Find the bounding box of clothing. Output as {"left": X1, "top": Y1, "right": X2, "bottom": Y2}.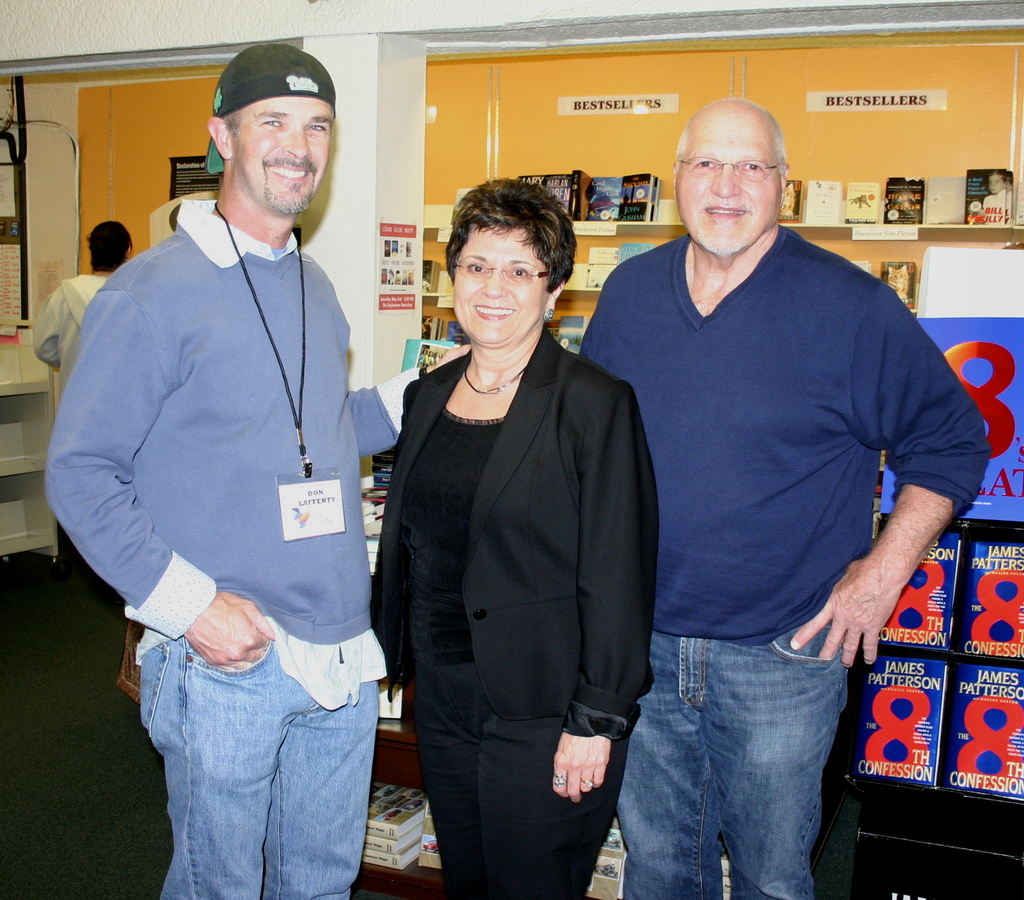
{"left": 20, "top": 273, "right": 105, "bottom": 612}.
